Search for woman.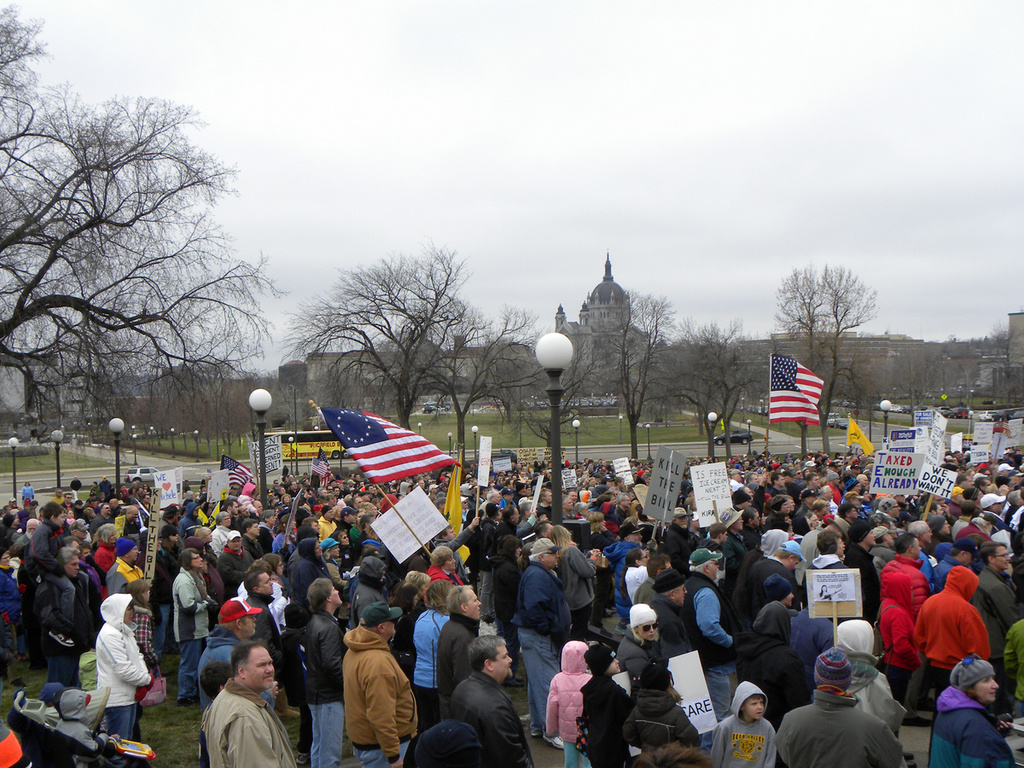
Found at [393, 567, 428, 638].
